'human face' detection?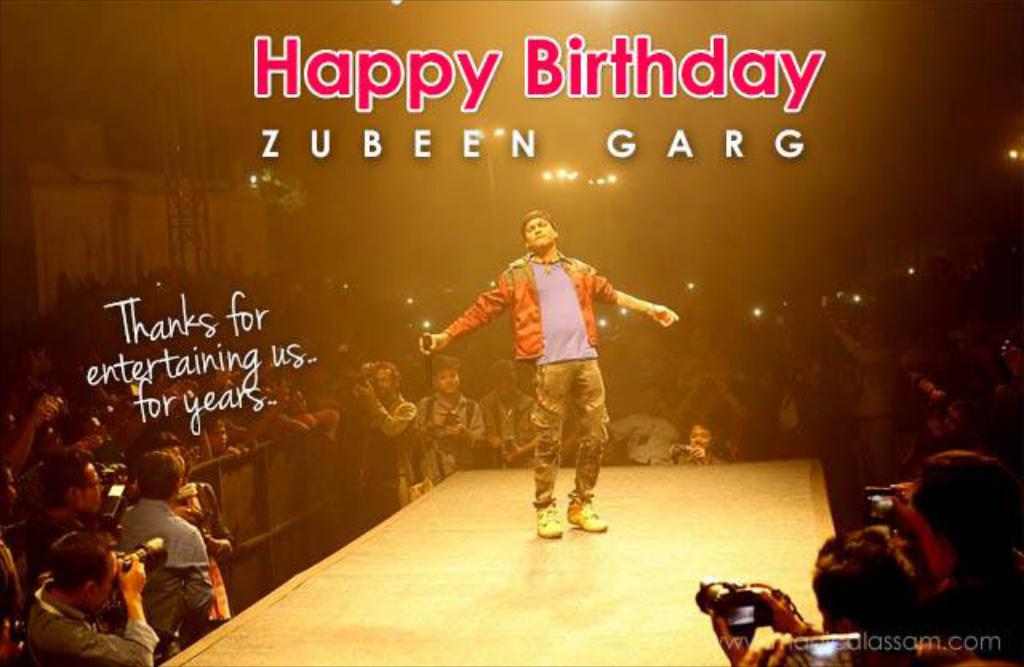
{"left": 77, "top": 459, "right": 102, "bottom": 515}
